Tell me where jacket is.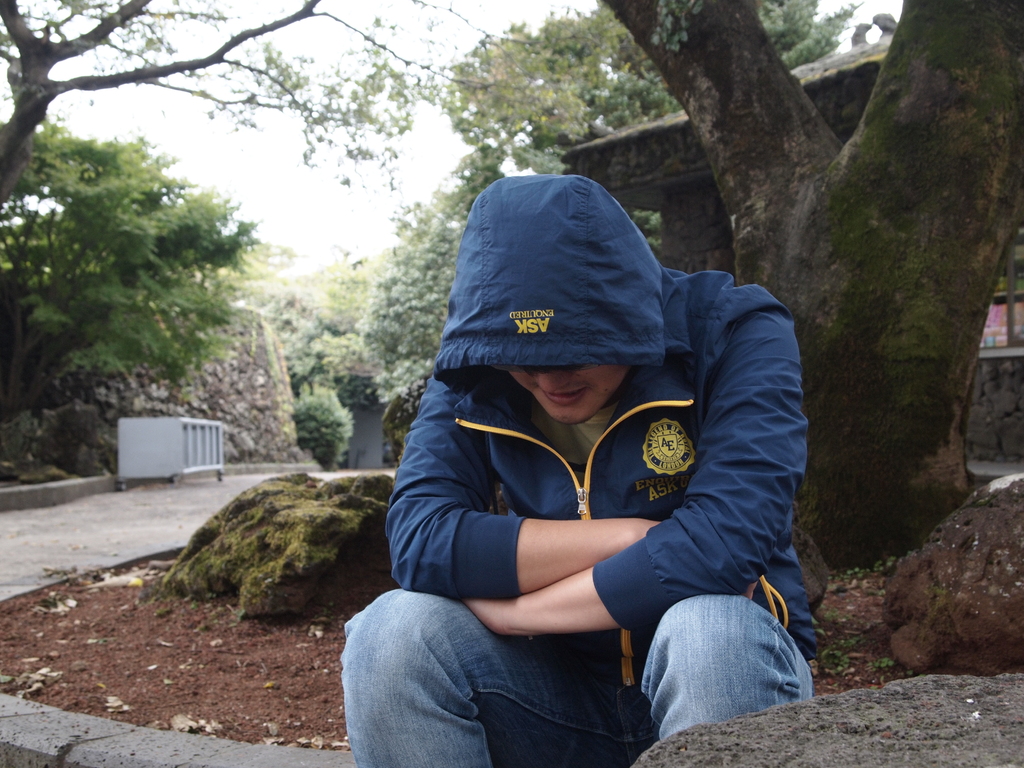
jacket is at 365/165/851/730.
